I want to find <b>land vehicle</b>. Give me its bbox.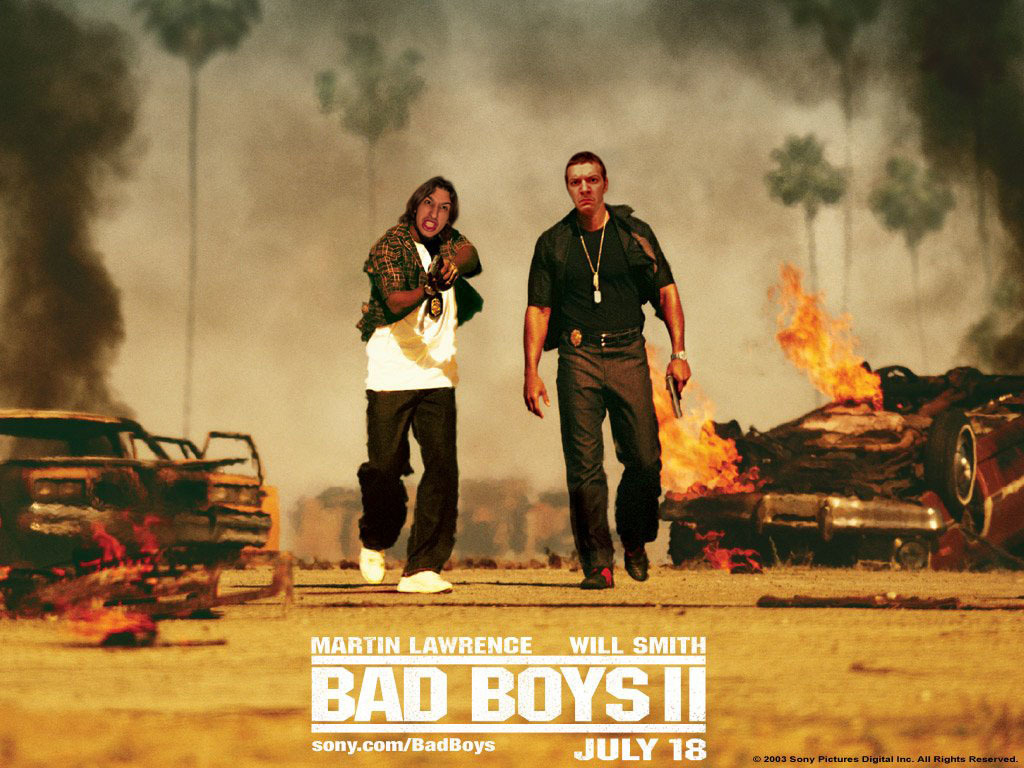
bbox=[0, 404, 285, 620].
